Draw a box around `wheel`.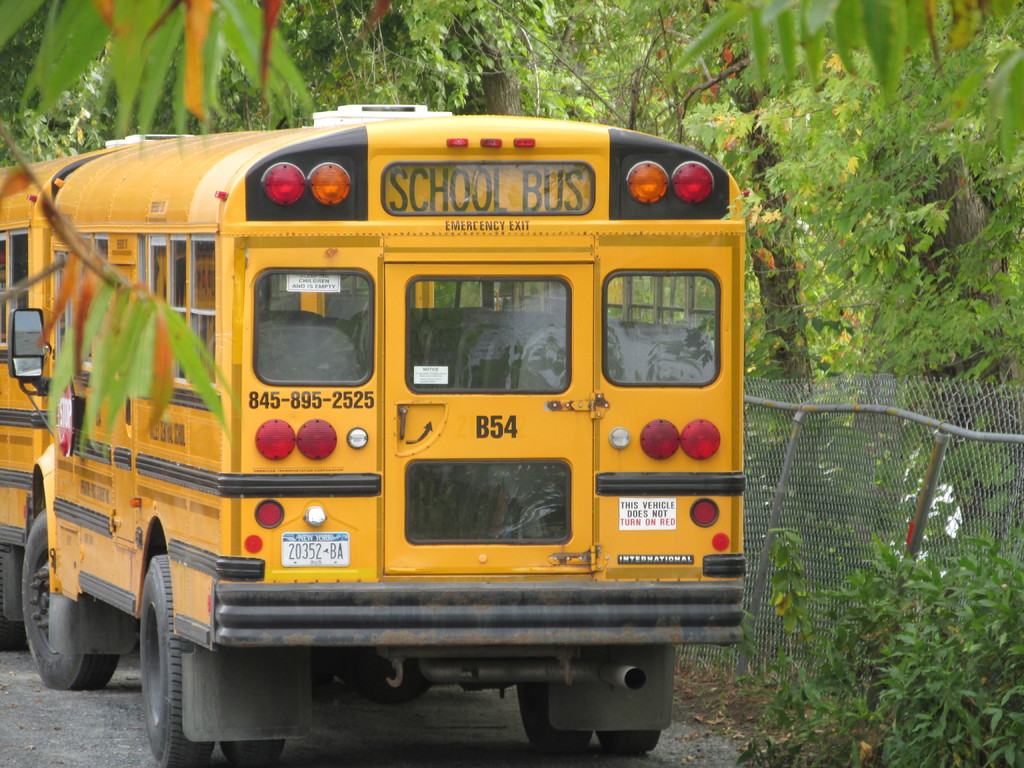
region(515, 680, 596, 755).
